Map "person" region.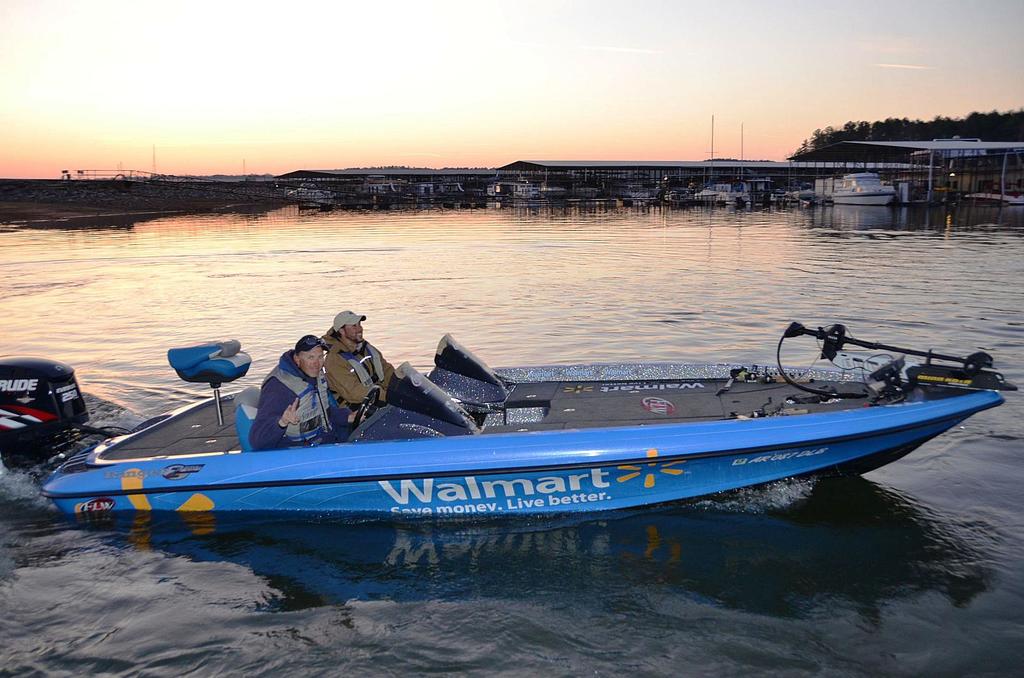
Mapped to 322:310:398:403.
